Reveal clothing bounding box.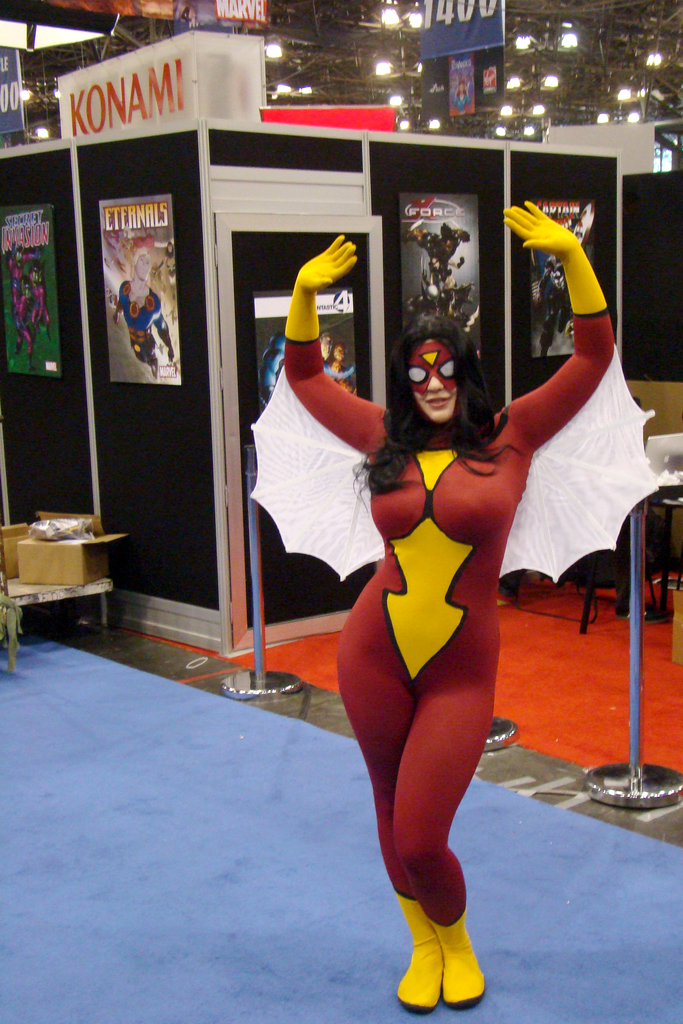
Revealed: <box>13,295,35,356</box>.
